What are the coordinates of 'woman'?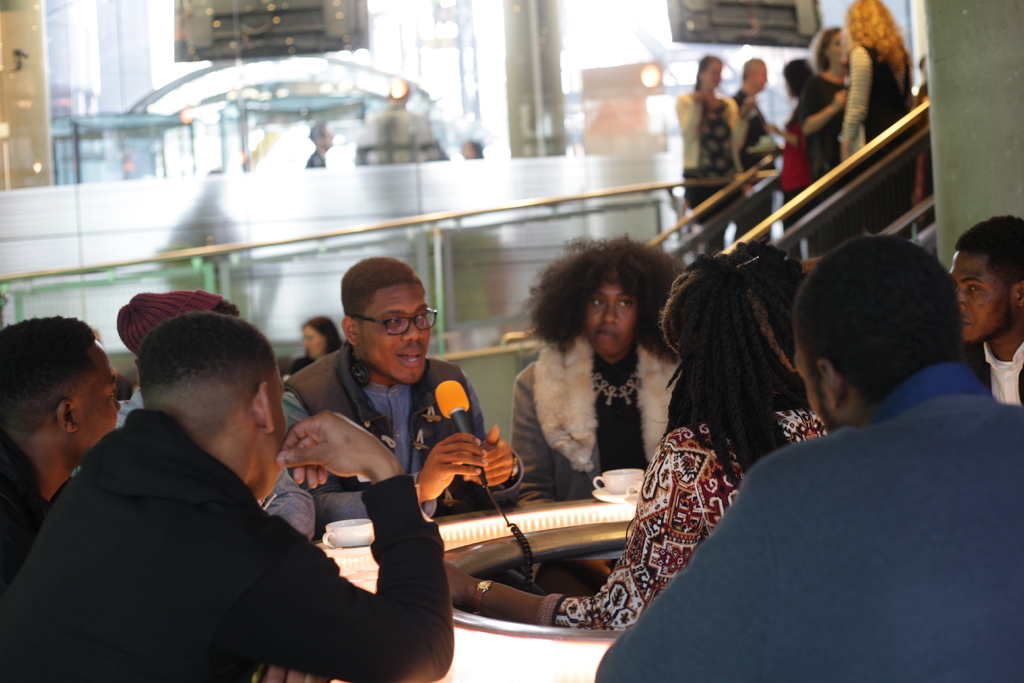
<box>671,58,735,231</box>.
